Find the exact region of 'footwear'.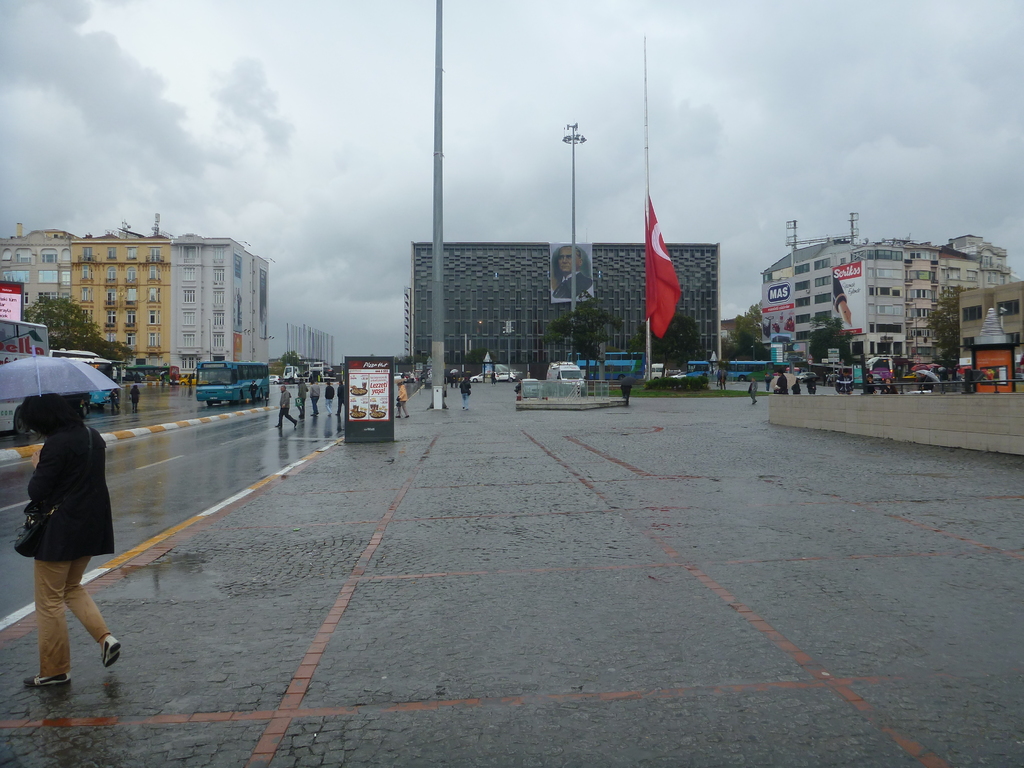
Exact region: crop(100, 630, 125, 668).
